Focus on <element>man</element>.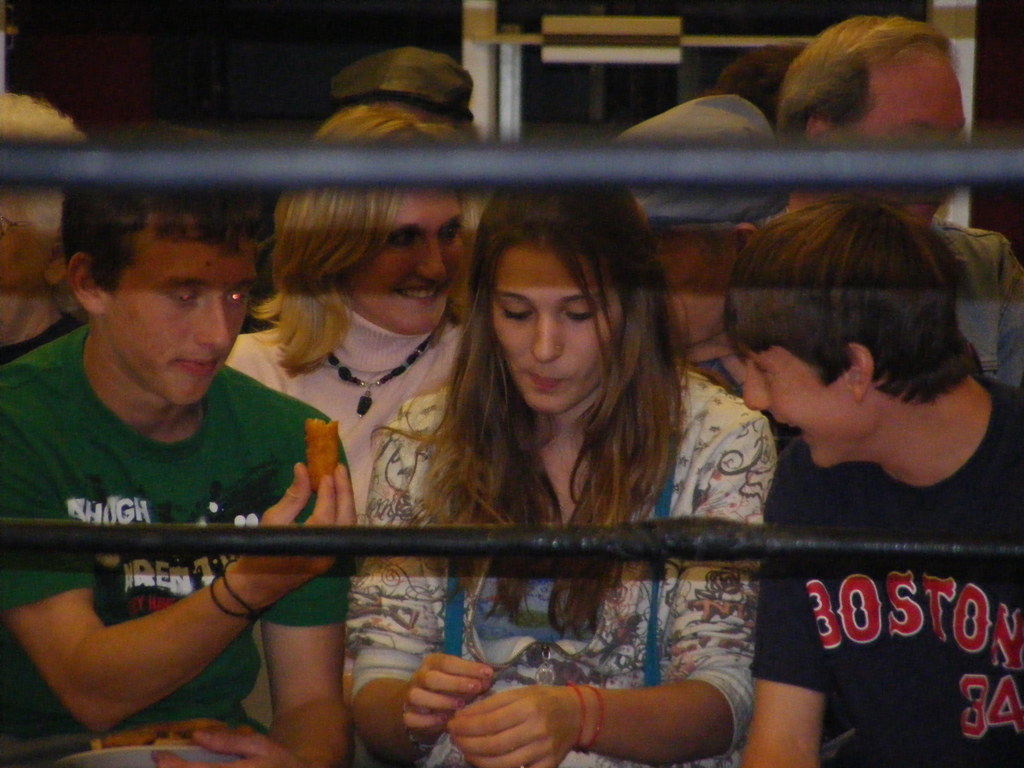
Focused at [x1=769, y1=13, x2=1023, y2=385].
